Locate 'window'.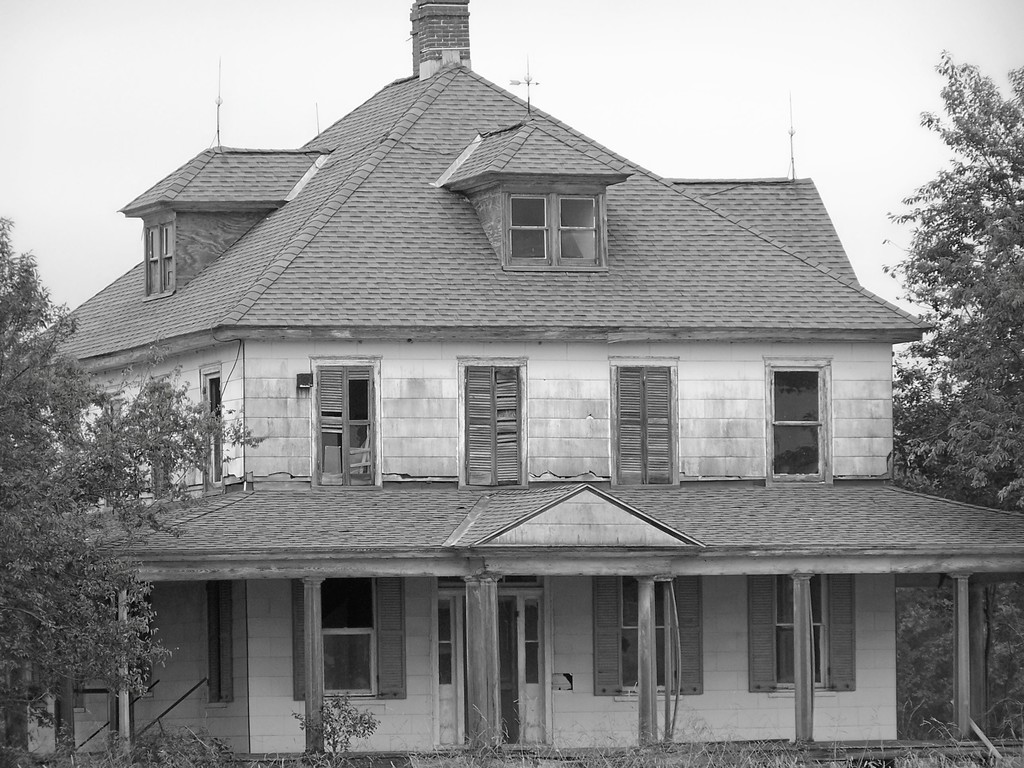
Bounding box: <region>323, 580, 375, 697</region>.
